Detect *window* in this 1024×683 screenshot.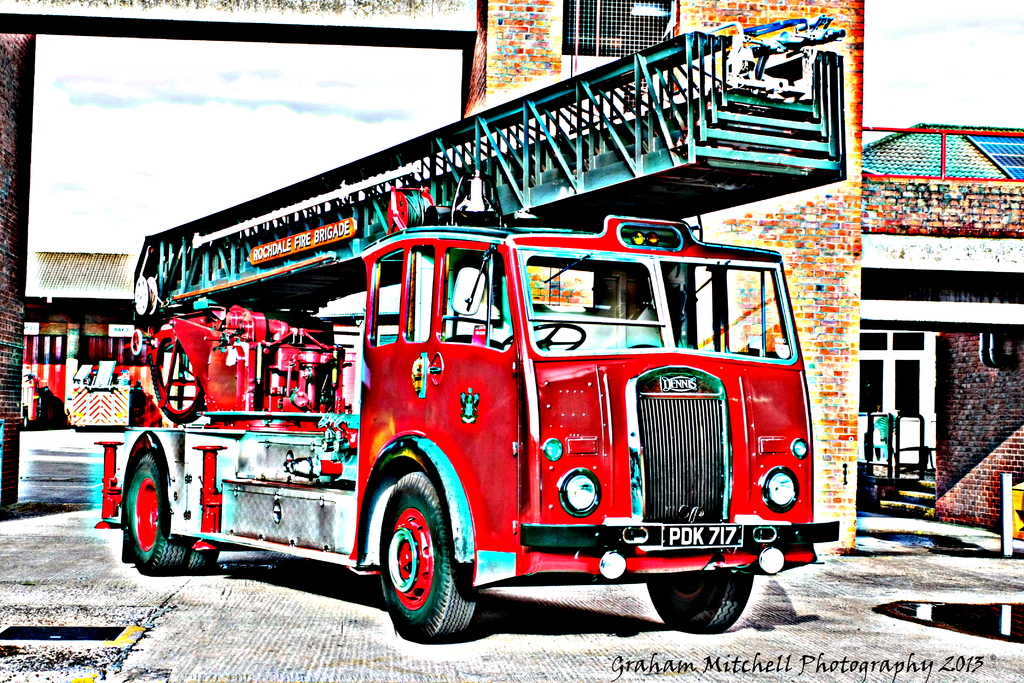
Detection: select_region(561, 0, 673, 51).
